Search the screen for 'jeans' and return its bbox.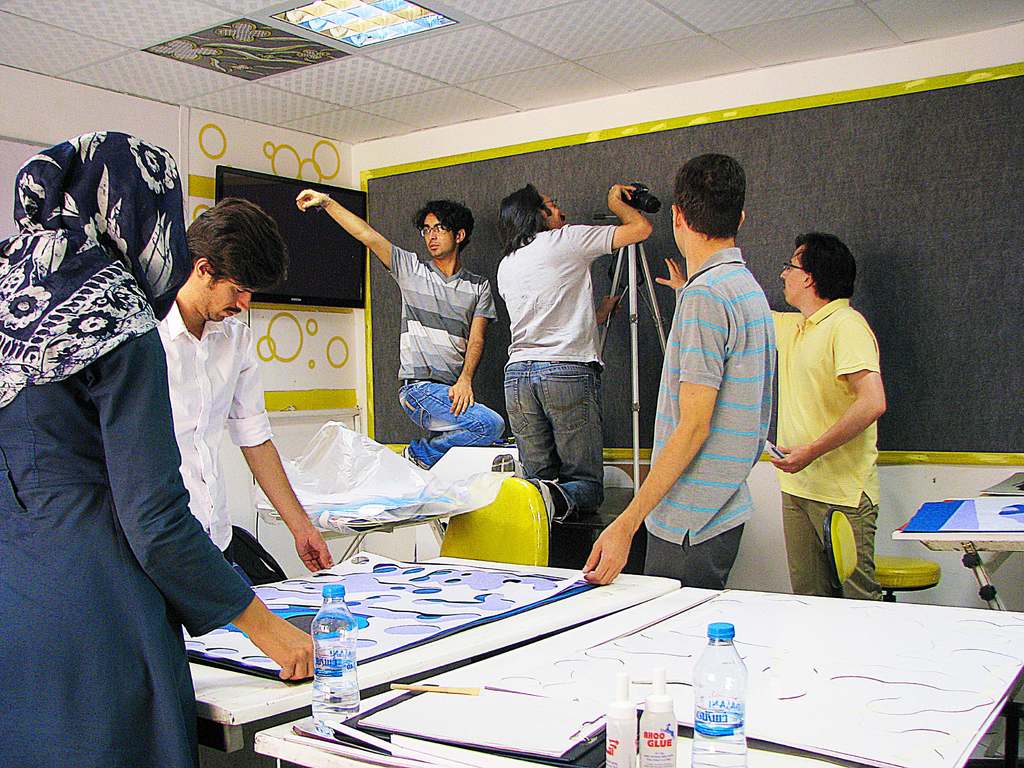
Found: [395, 381, 504, 472].
